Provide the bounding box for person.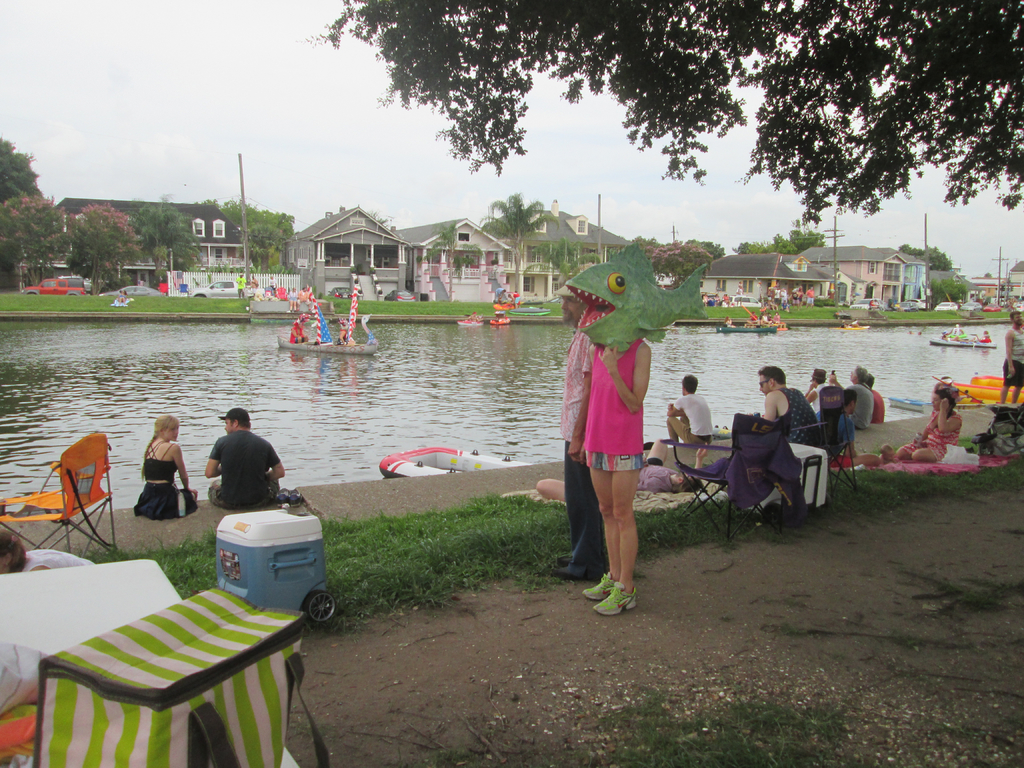
bbox=[570, 335, 659, 612].
